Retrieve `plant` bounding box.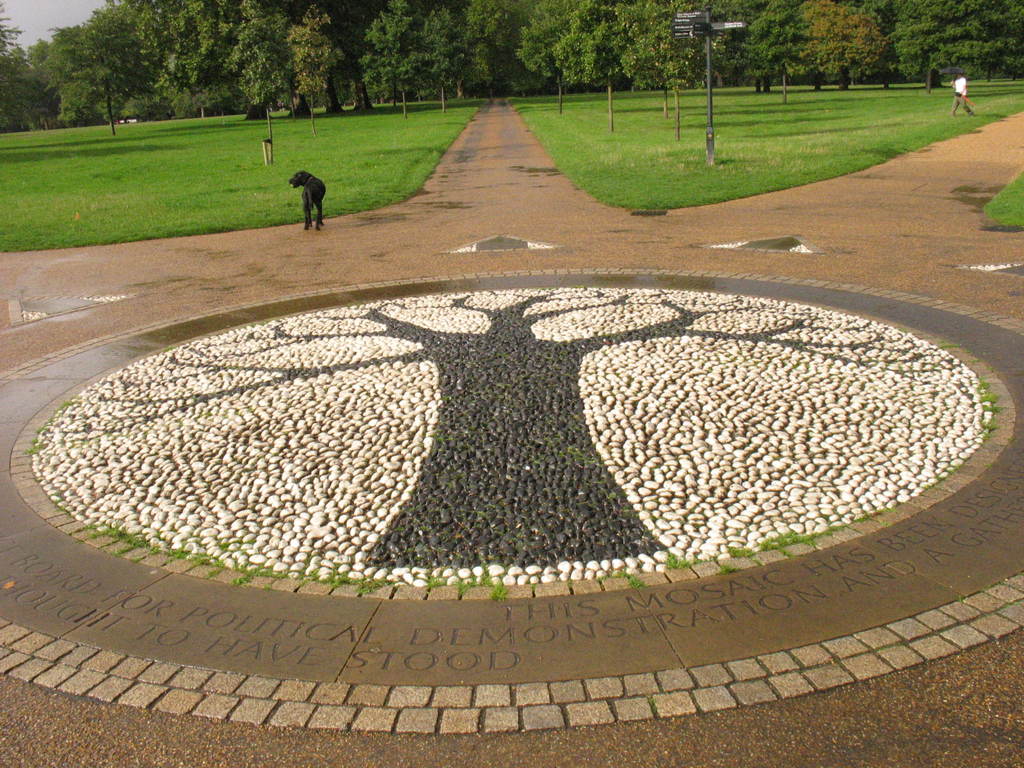
Bounding box: (595,568,643,589).
